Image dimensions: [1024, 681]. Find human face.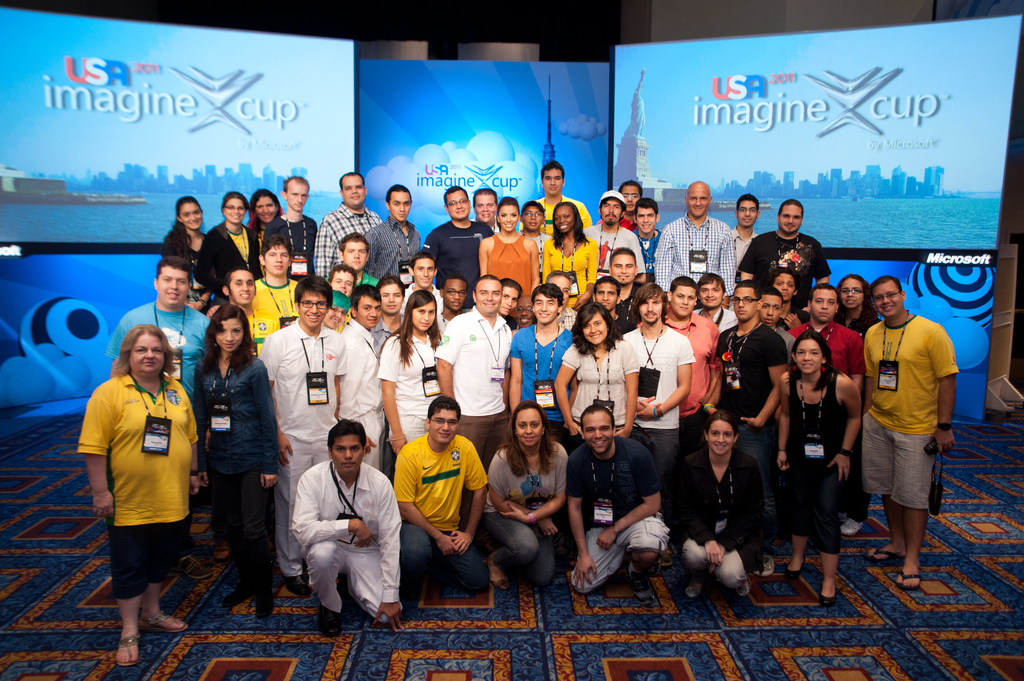
(x1=534, y1=294, x2=557, y2=324).
